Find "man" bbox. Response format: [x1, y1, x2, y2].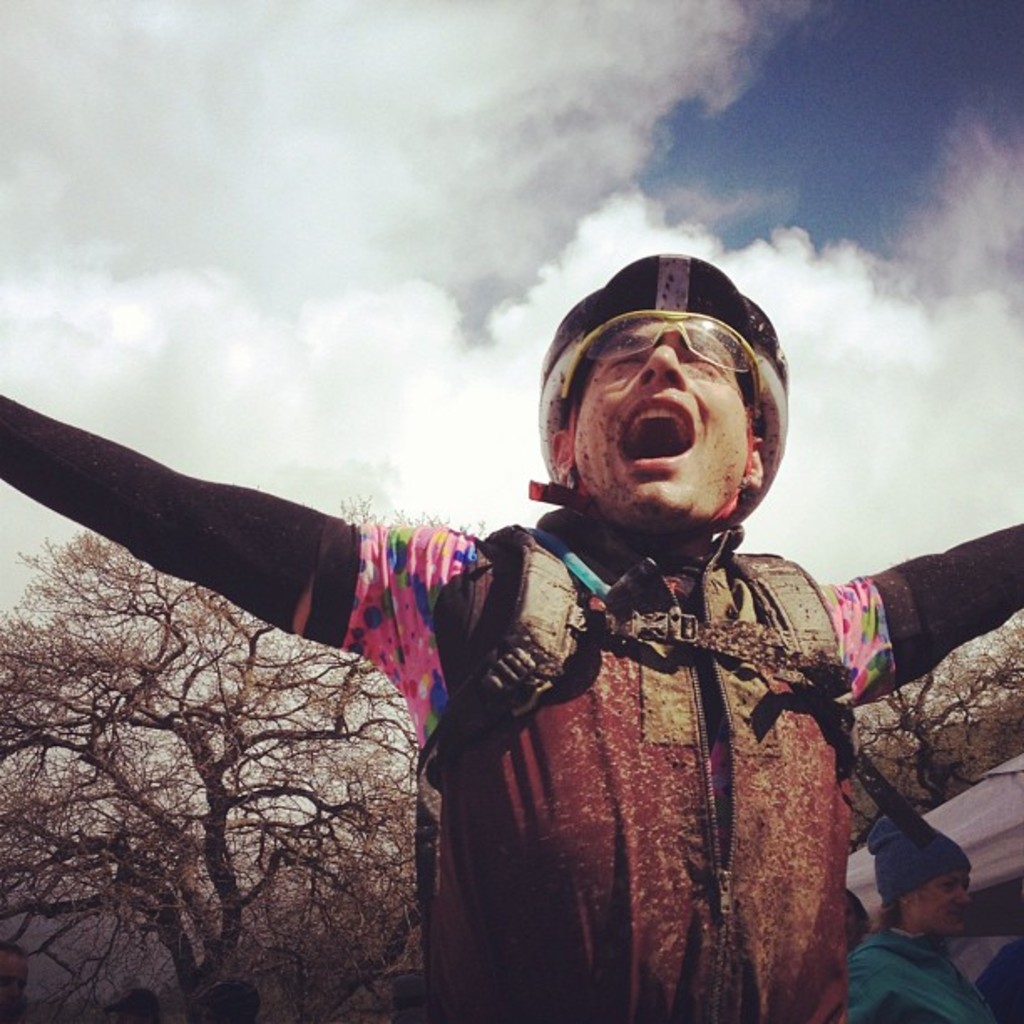
[0, 246, 1022, 1022].
